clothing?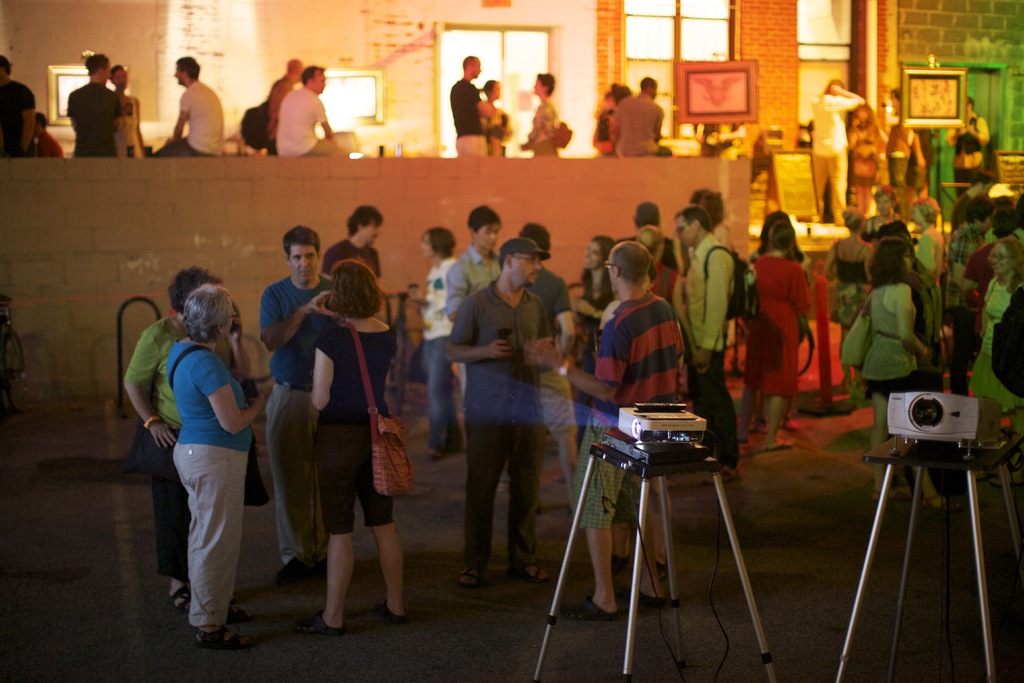
(257, 276, 344, 566)
